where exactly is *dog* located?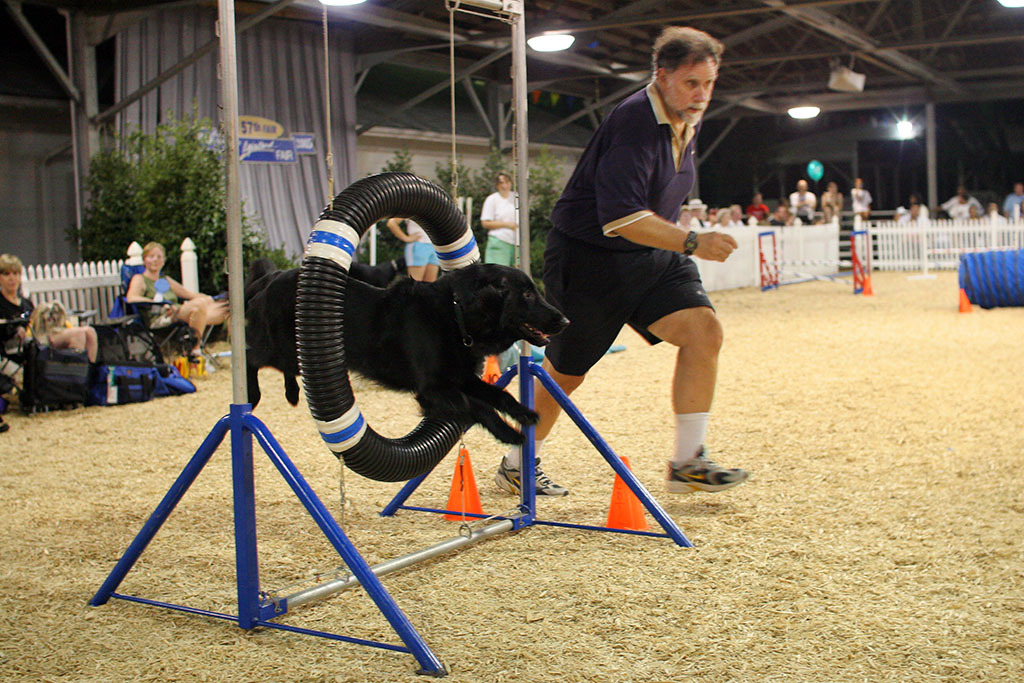
Its bounding box is <region>244, 264, 412, 298</region>.
